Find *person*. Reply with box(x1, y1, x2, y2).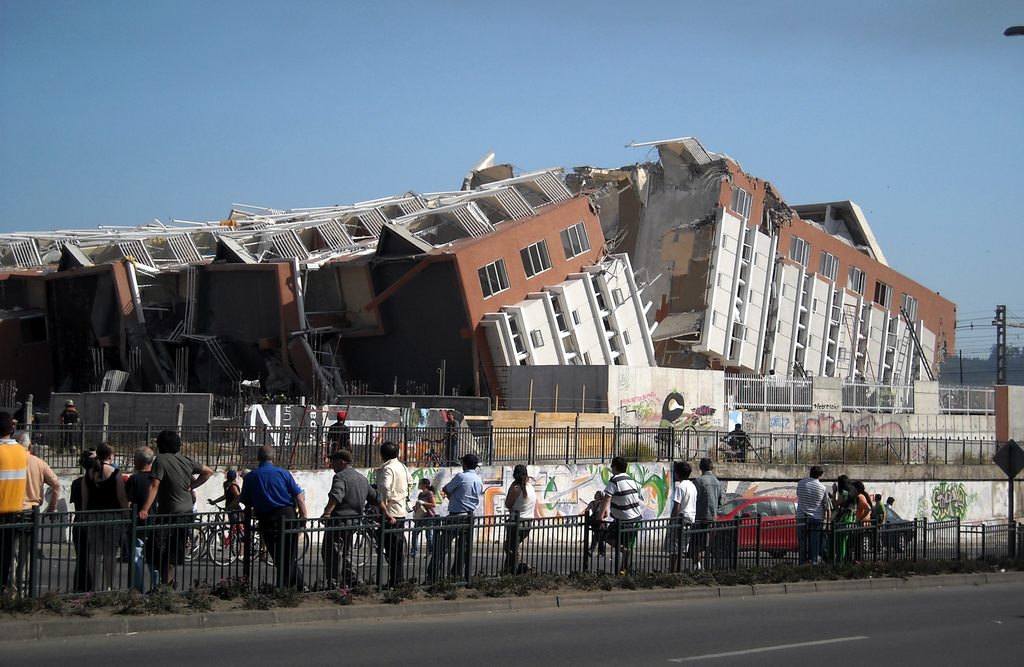
box(130, 438, 159, 590).
